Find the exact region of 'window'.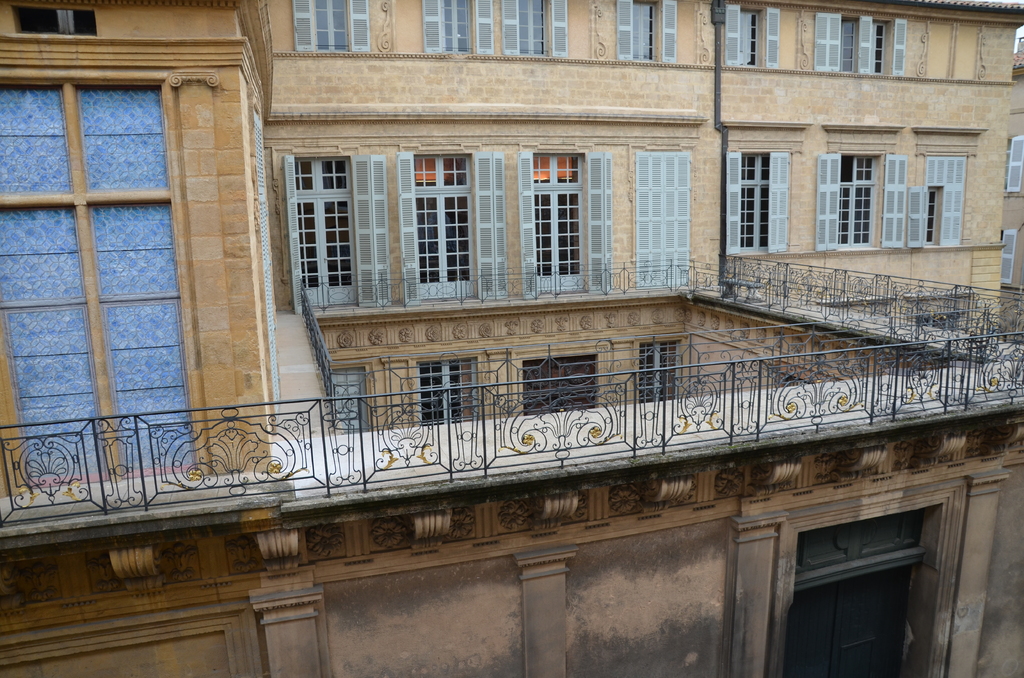
Exact region: [635, 336, 686, 405].
